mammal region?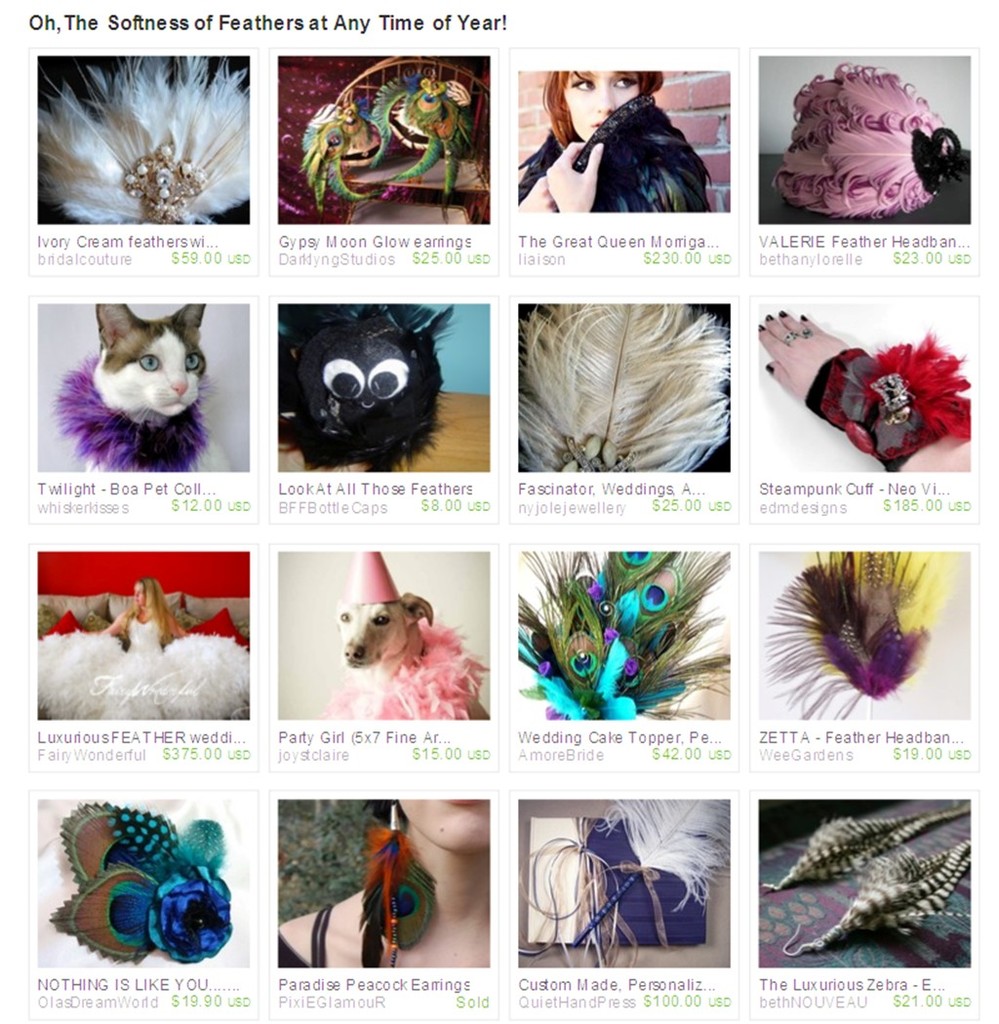
x1=280, y1=796, x2=493, y2=971
